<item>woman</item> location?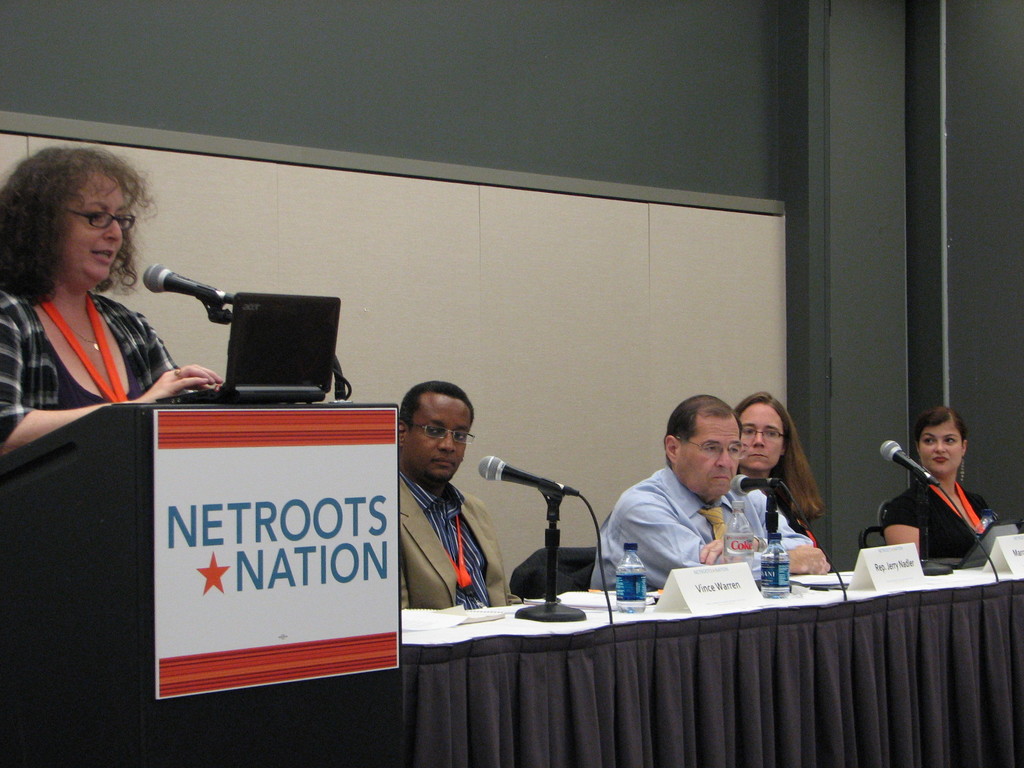
rect(880, 403, 999, 577)
